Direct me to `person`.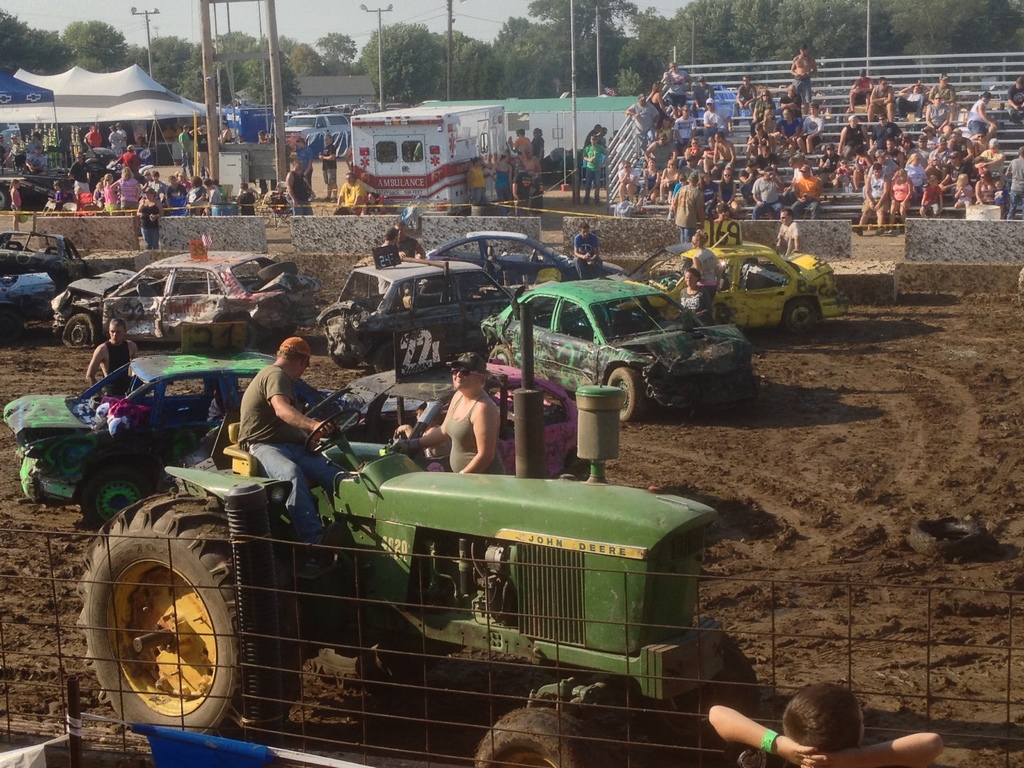
Direction: bbox=[707, 680, 945, 767].
